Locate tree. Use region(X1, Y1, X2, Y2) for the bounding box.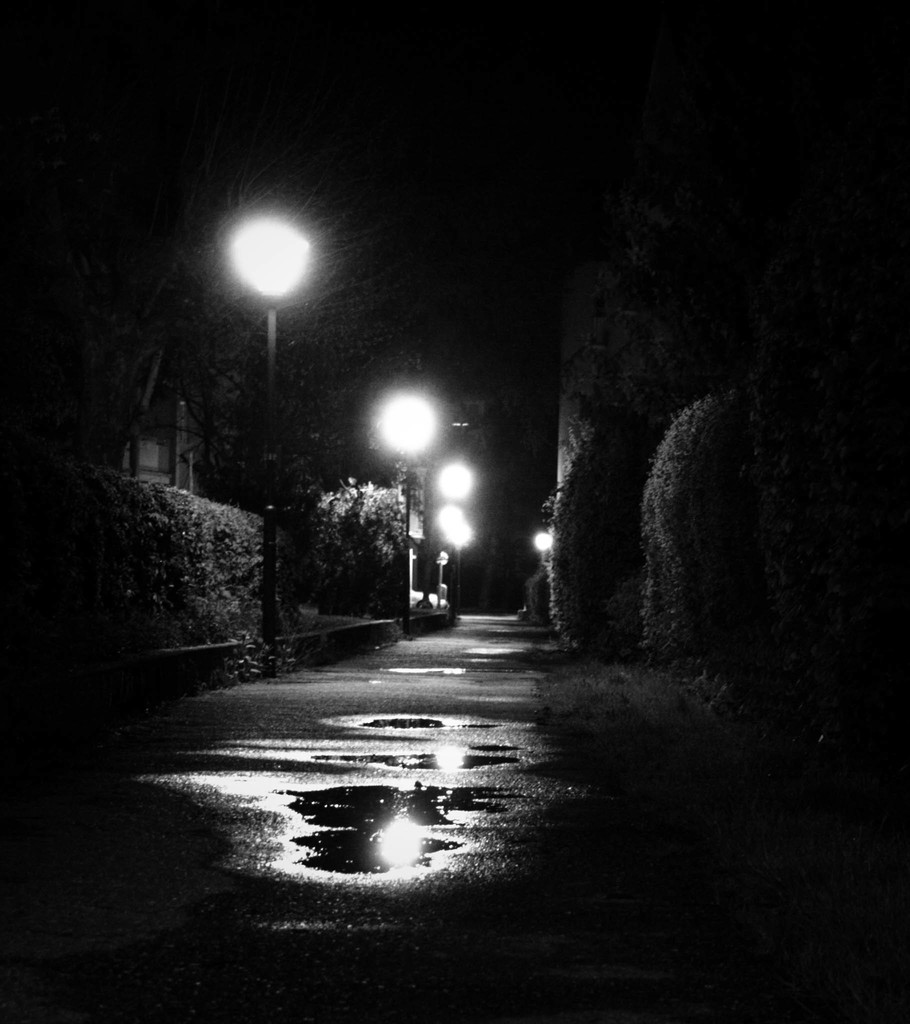
region(304, 477, 413, 625).
